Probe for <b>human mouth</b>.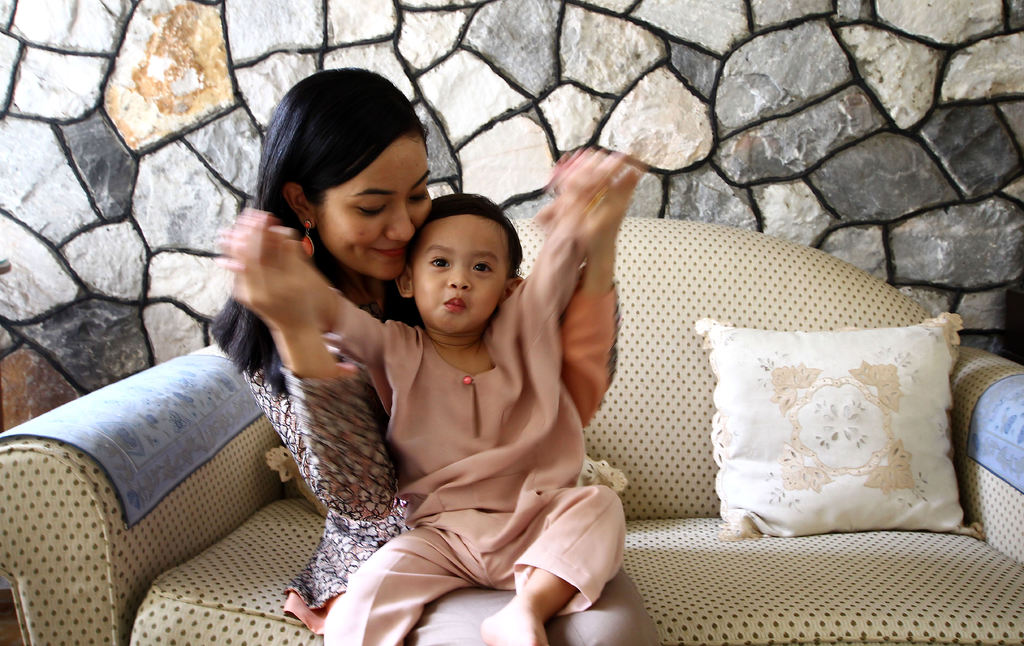
Probe result: [374,247,409,262].
